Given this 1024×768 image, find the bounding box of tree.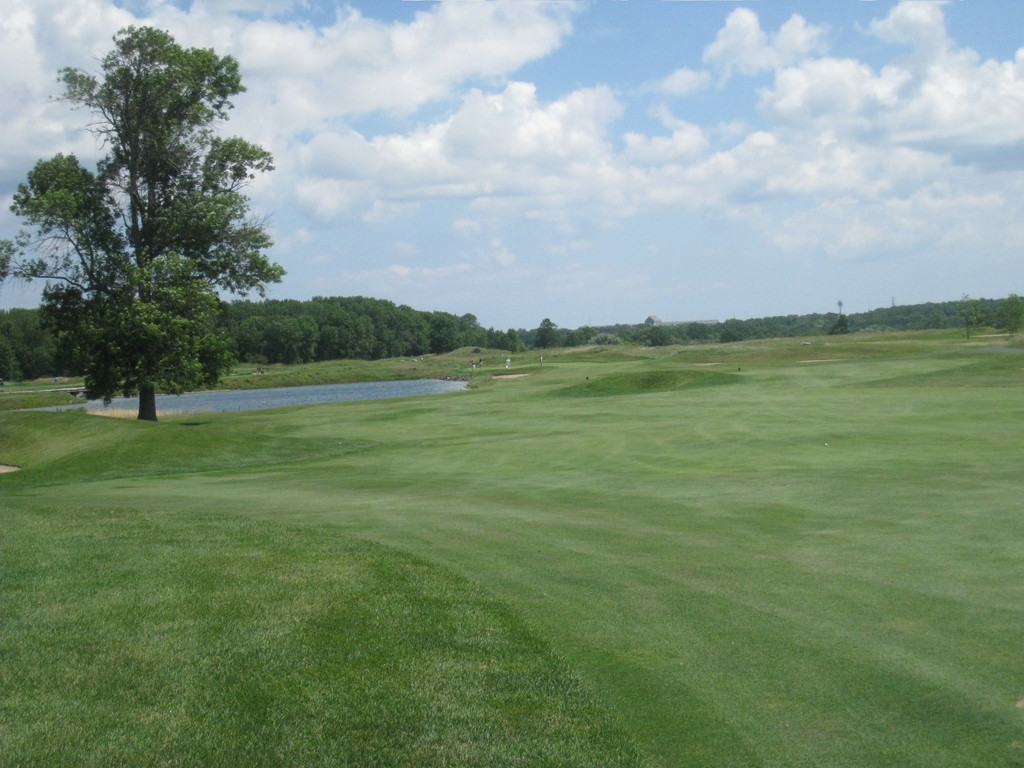
x1=0, y1=19, x2=301, y2=431.
